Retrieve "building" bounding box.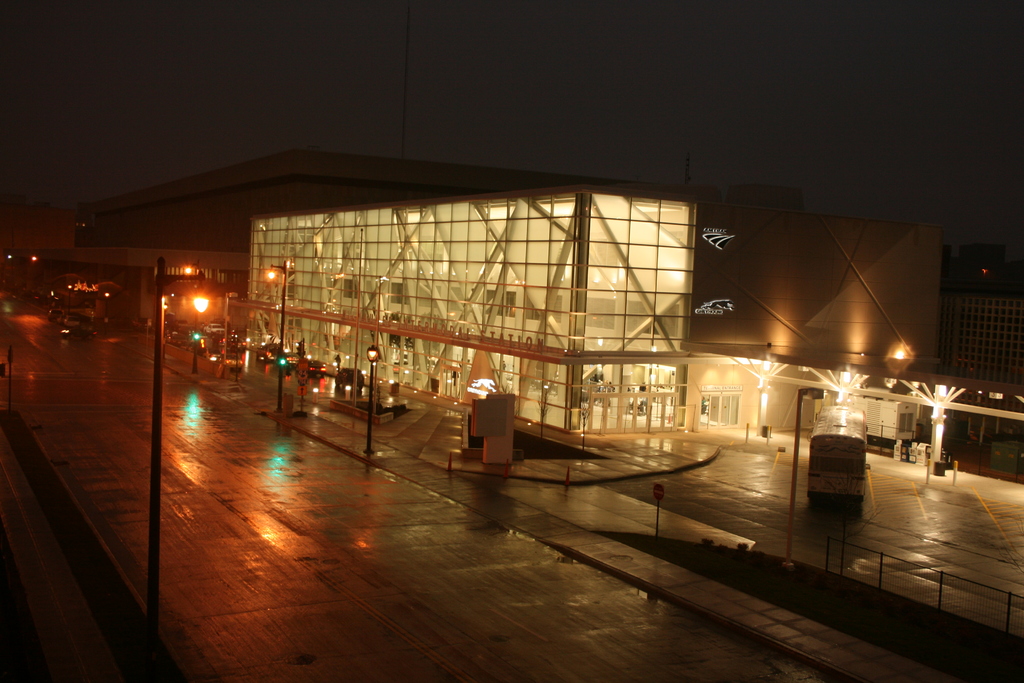
Bounding box: <region>692, 183, 939, 374</region>.
